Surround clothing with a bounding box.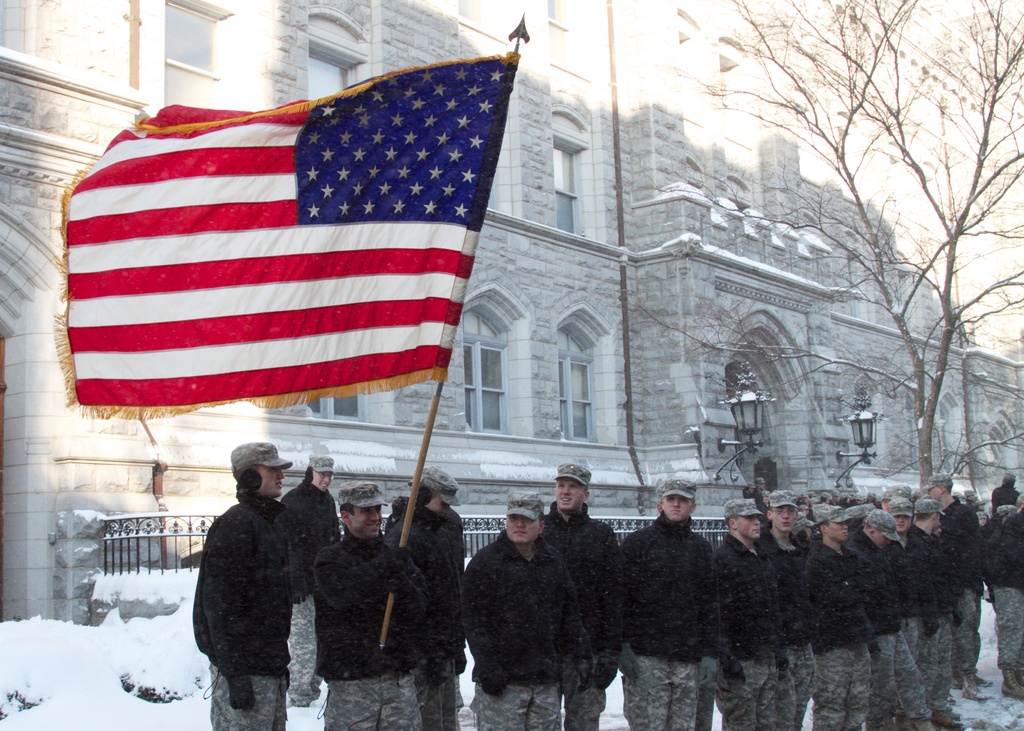
192, 490, 311, 730.
